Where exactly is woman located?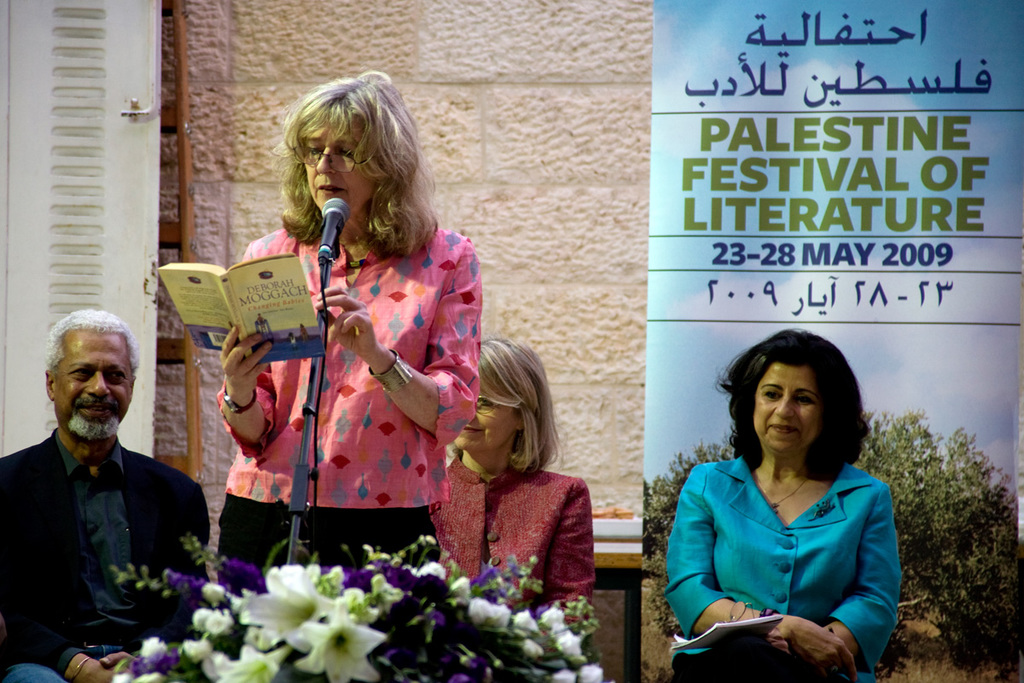
Its bounding box is <box>429,336,593,622</box>.
